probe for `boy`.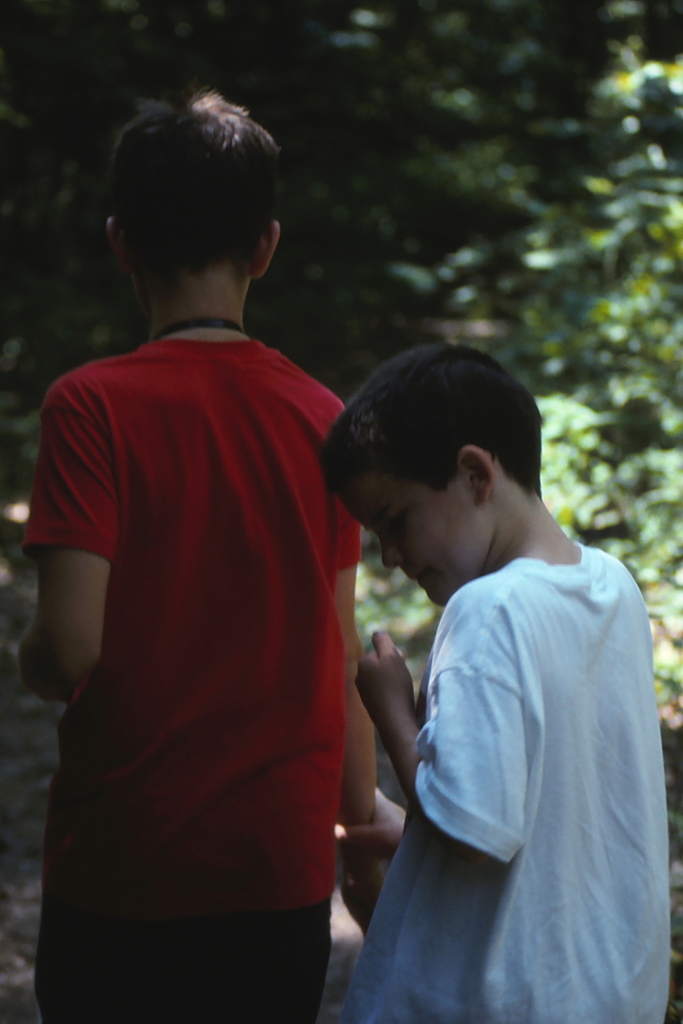
Probe result: 332 342 669 1023.
